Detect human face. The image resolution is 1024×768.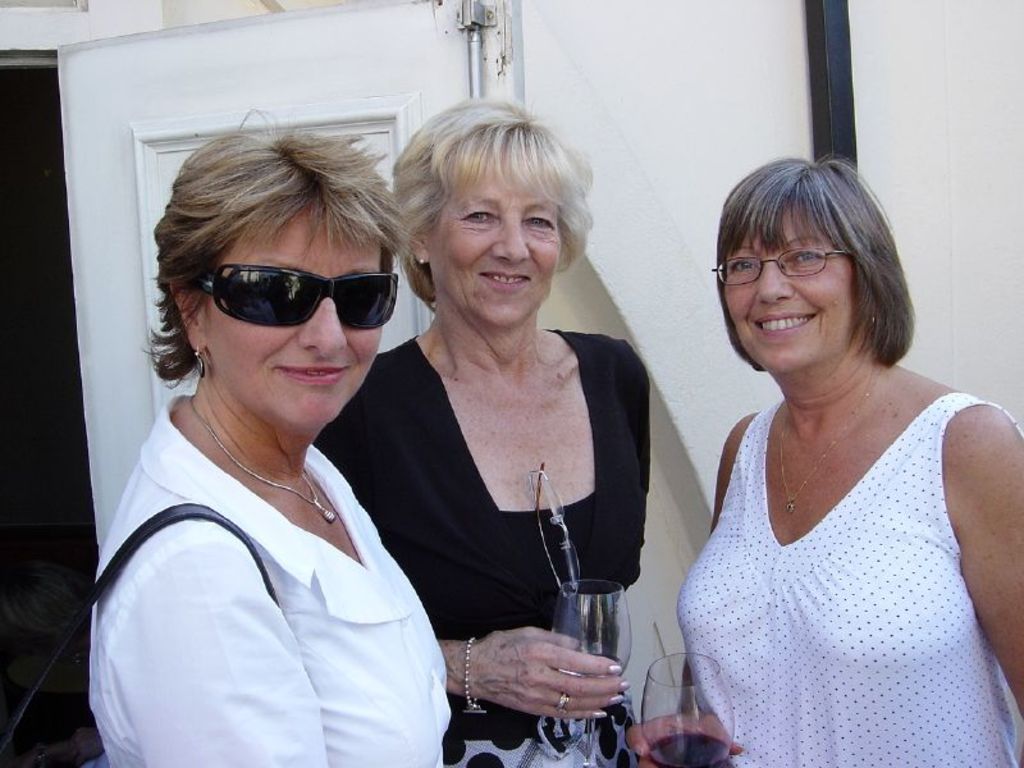
(205, 212, 385, 421).
